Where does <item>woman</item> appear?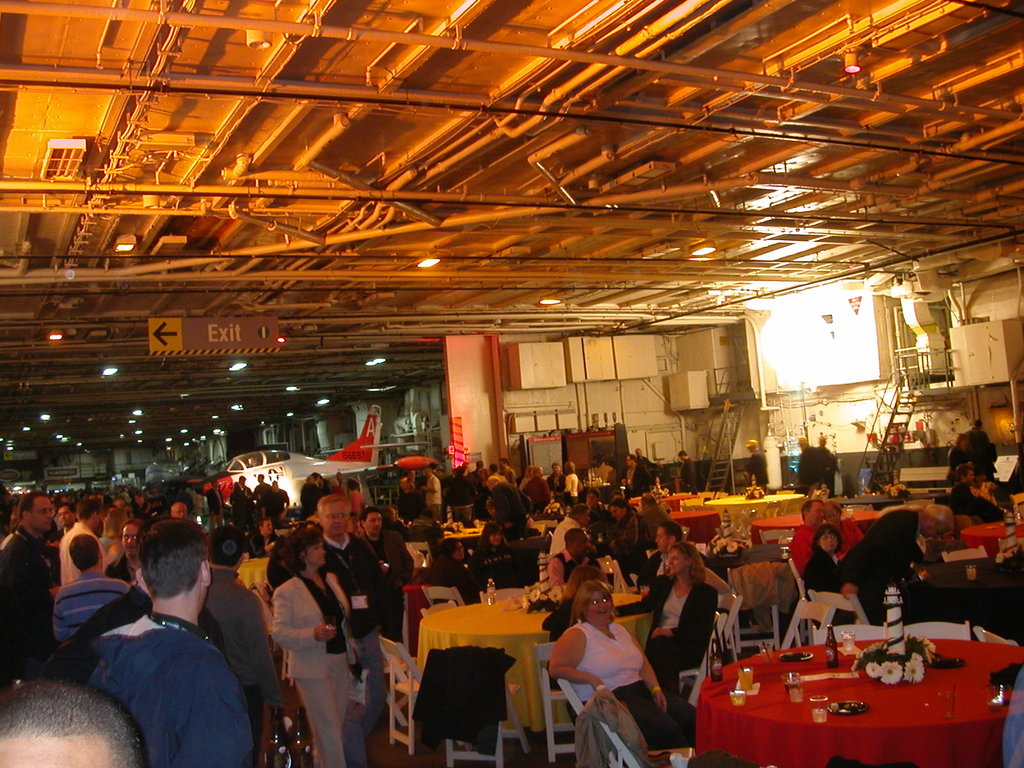
Appears at [268, 527, 354, 767].
